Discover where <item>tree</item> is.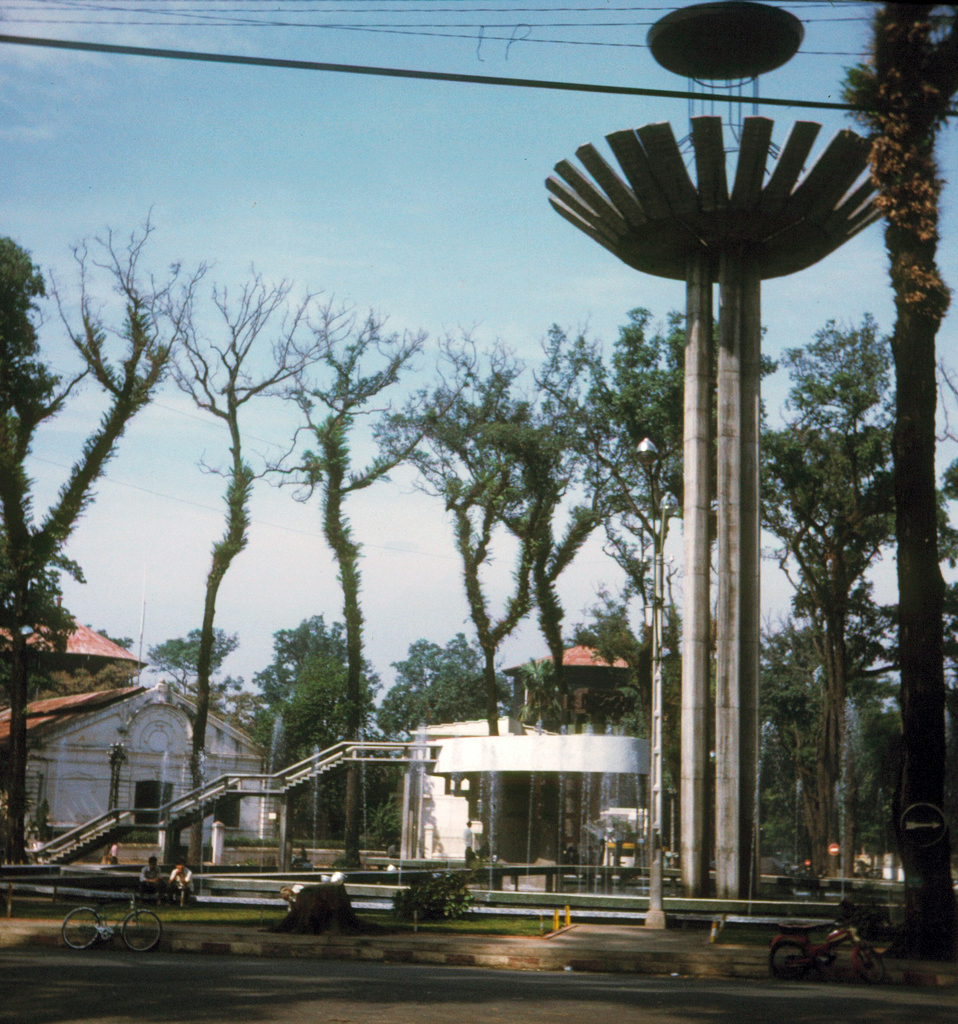
Discovered at rect(925, 464, 957, 839).
